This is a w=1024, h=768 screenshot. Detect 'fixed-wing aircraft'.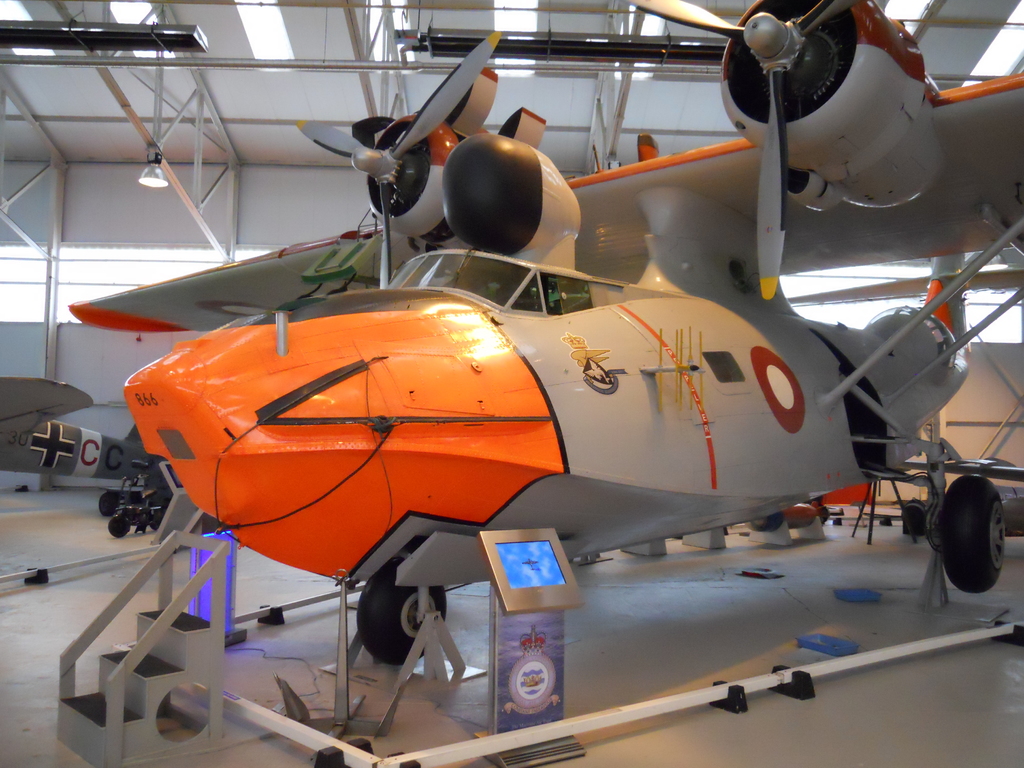
(left=72, top=0, right=1023, bottom=670).
